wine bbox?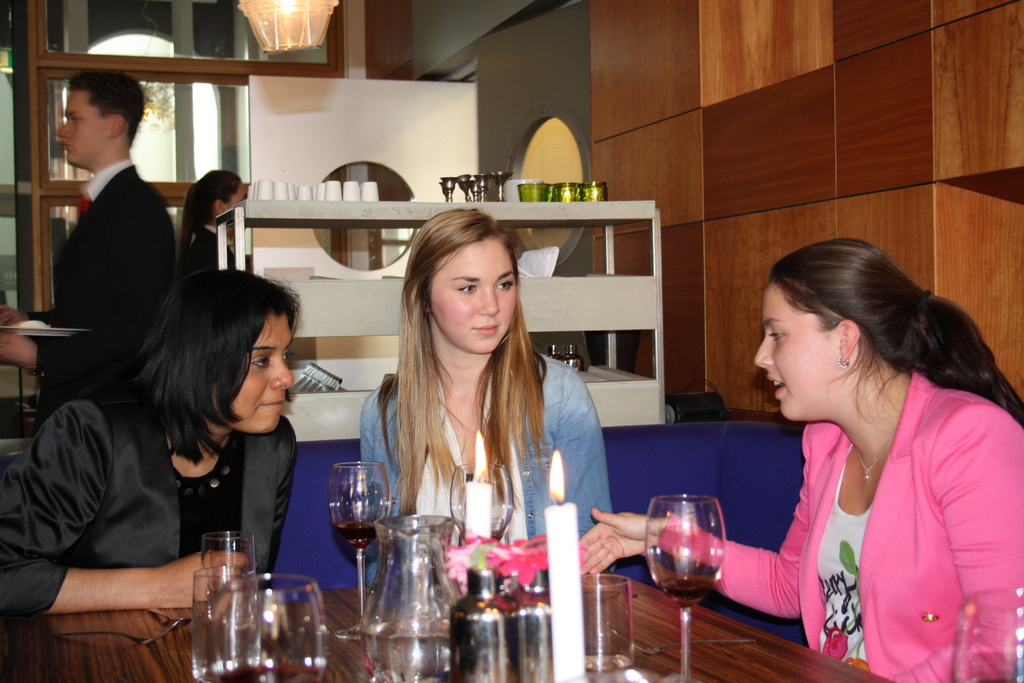
<region>222, 664, 324, 682</region>
